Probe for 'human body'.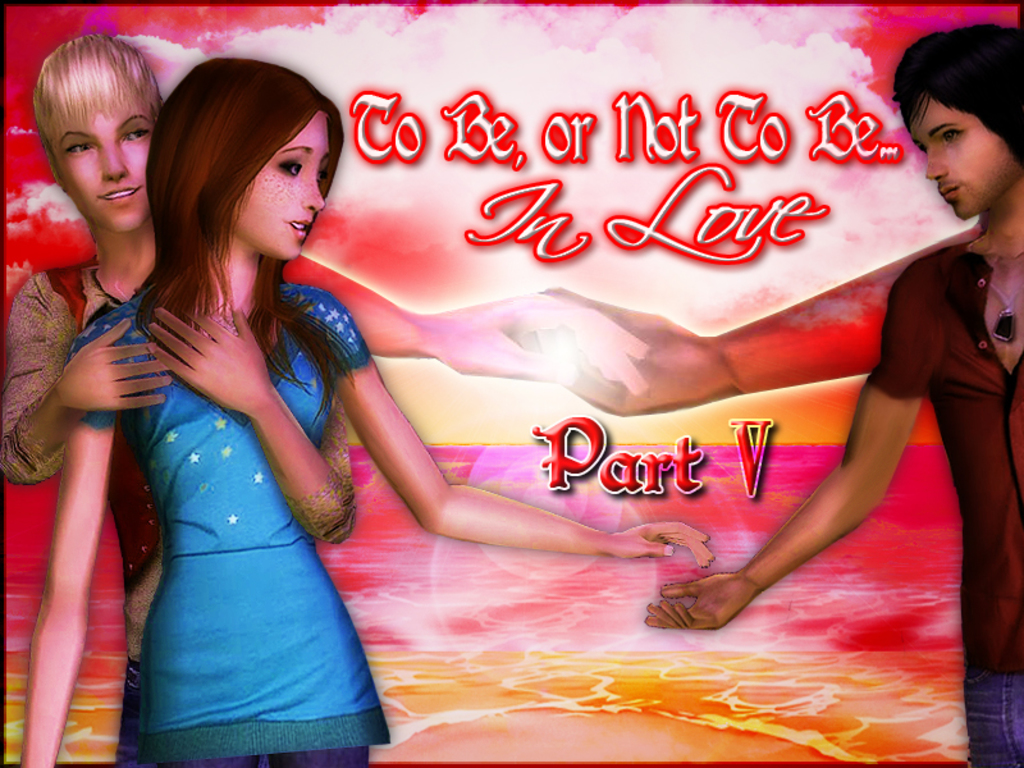
Probe result: [left=648, top=23, right=1023, bottom=767].
